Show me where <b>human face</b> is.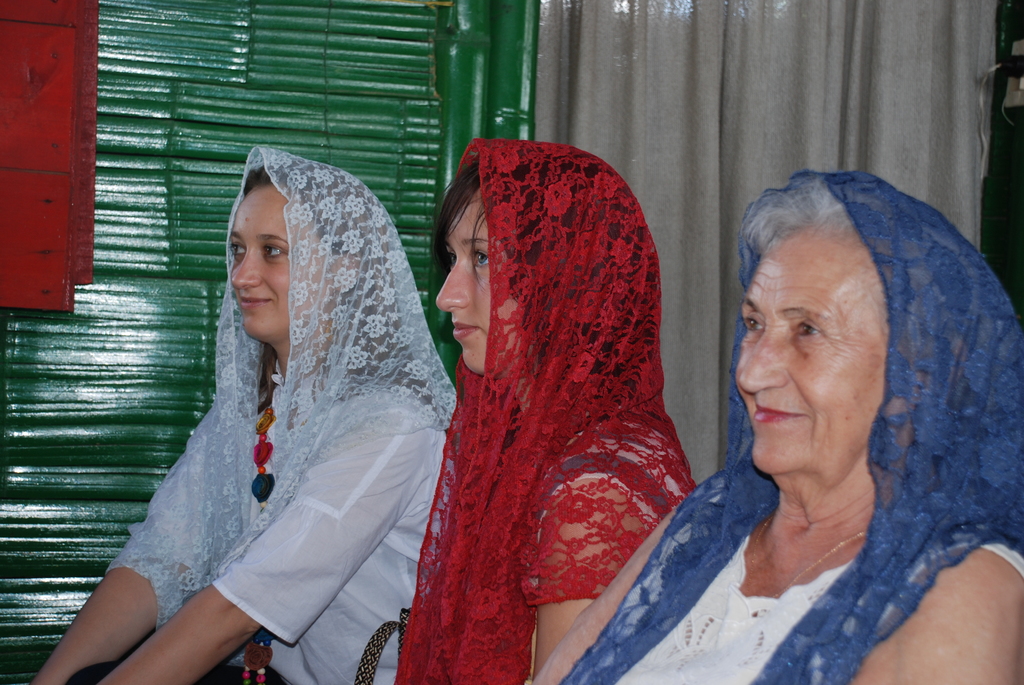
<b>human face</b> is at pyautogui.locateOnScreen(737, 238, 886, 476).
